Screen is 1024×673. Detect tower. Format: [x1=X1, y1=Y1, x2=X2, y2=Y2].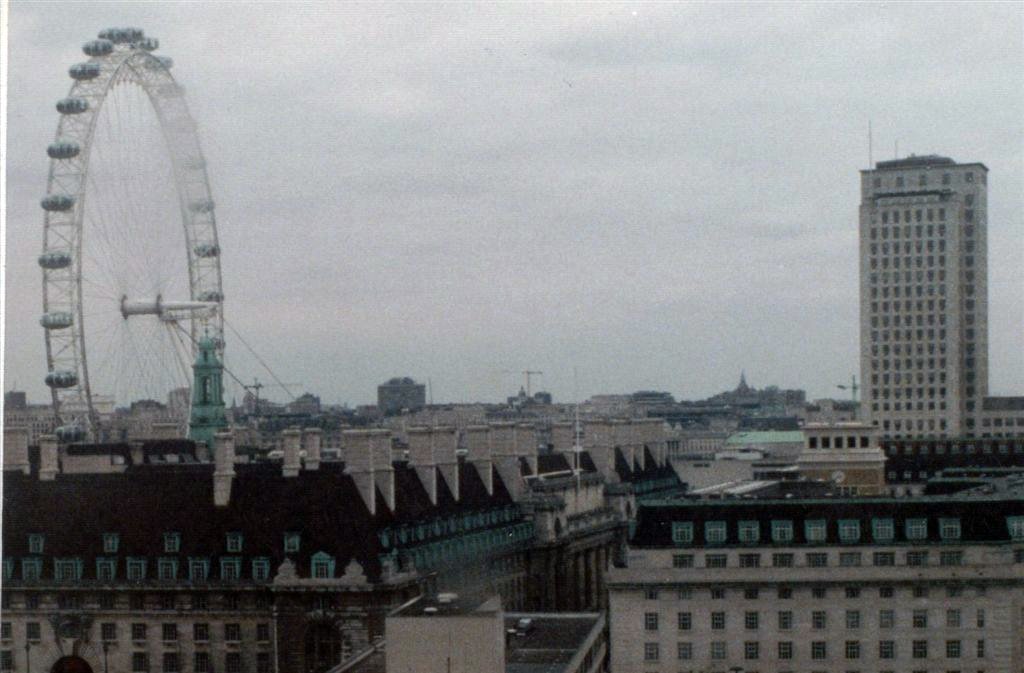
[x1=835, y1=141, x2=994, y2=475].
